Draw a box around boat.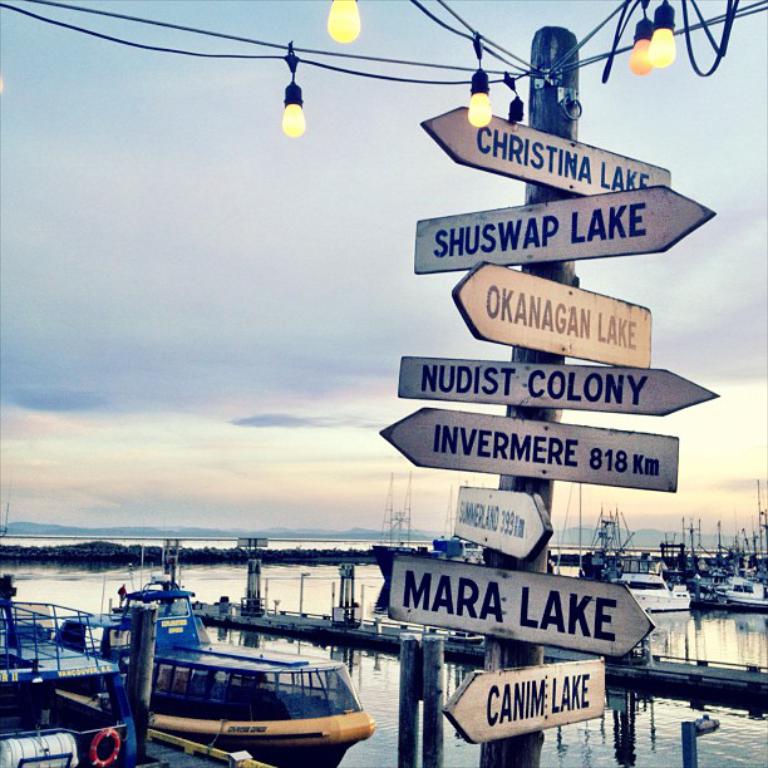
0,561,134,767.
